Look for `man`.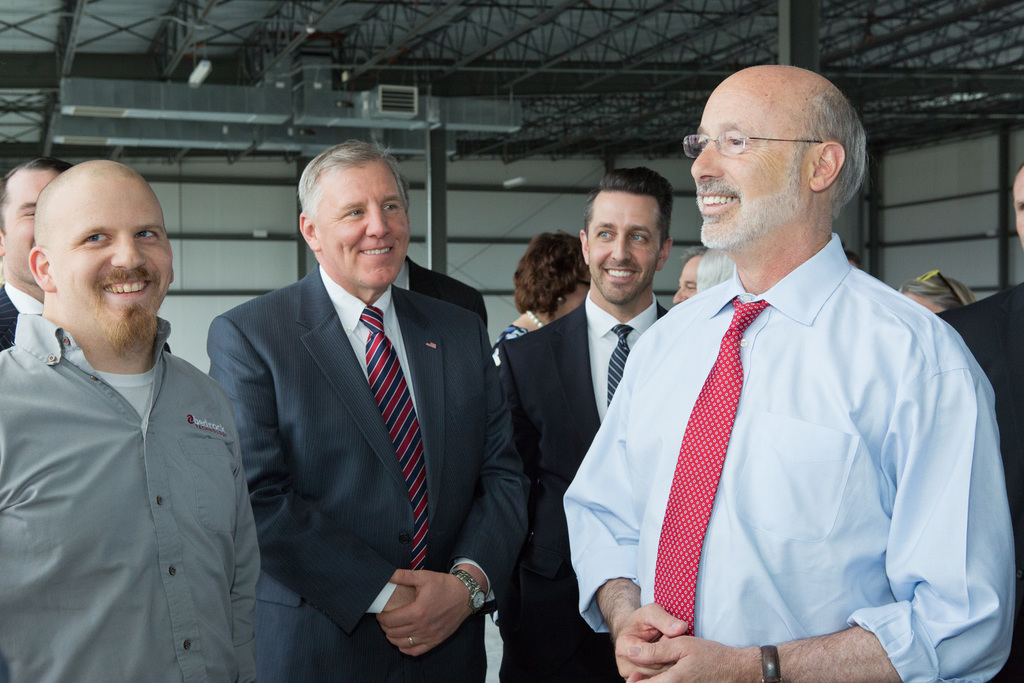
Found: l=570, t=65, r=993, b=680.
